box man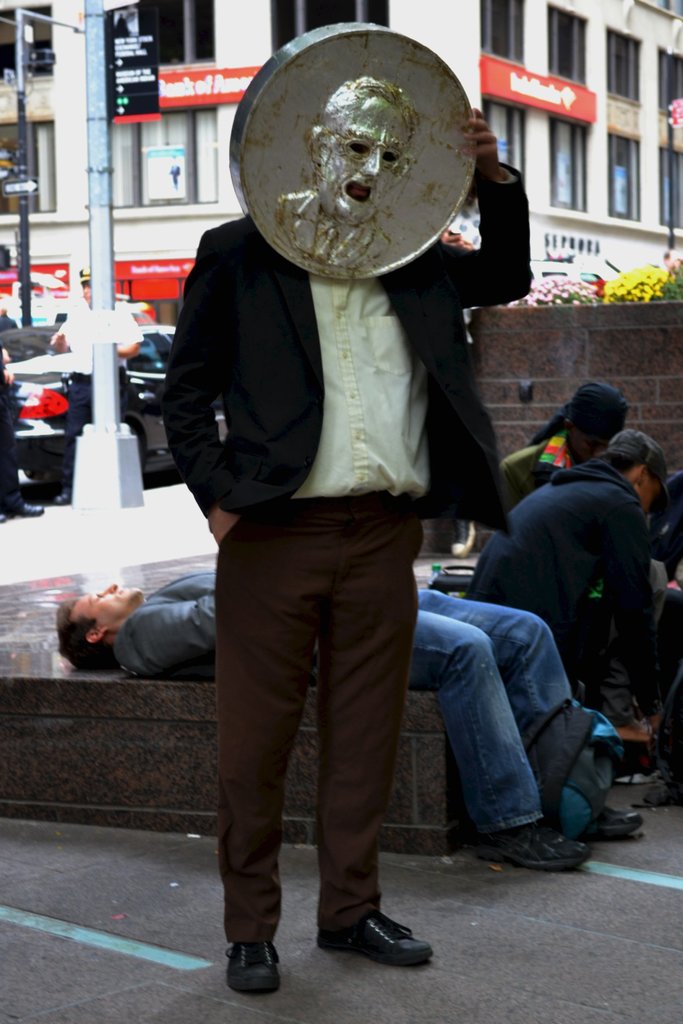
crop(470, 429, 675, 740)
